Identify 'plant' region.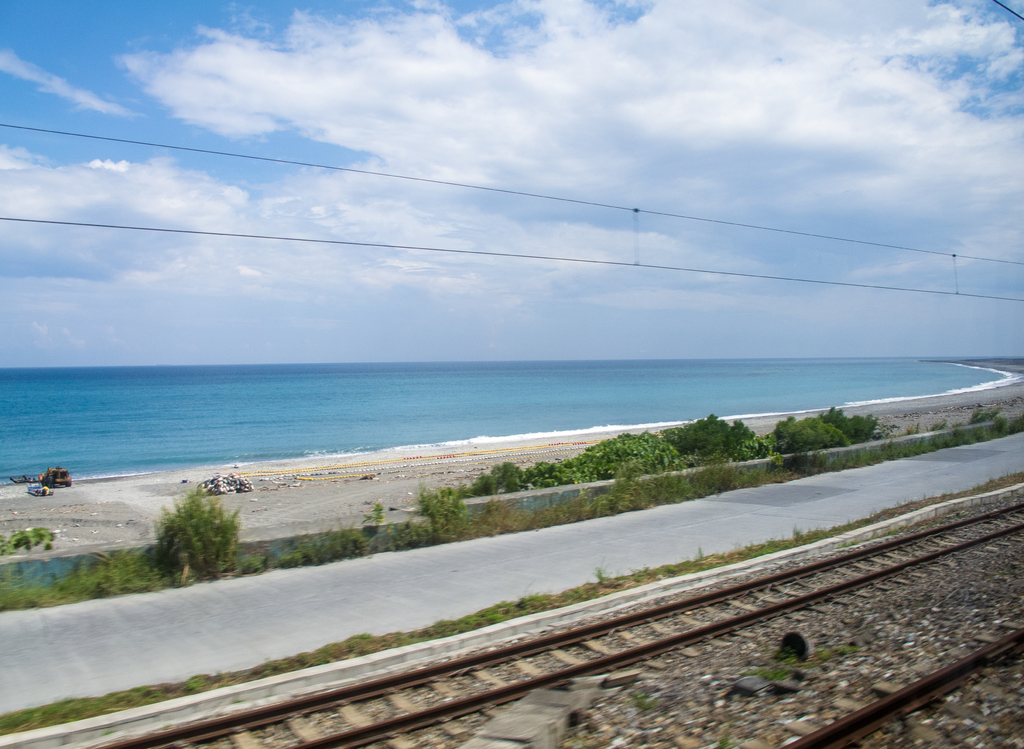
Region: select_region(69, 546, 154, 604).
